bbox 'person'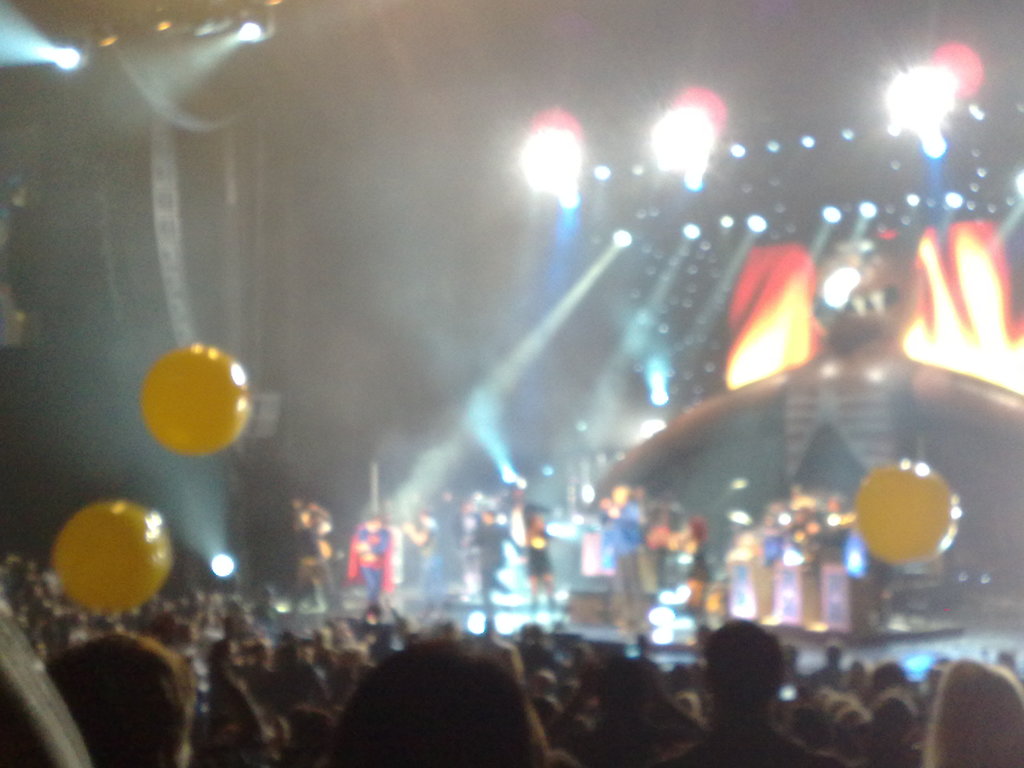
locate(696, 619, 801, 750)
